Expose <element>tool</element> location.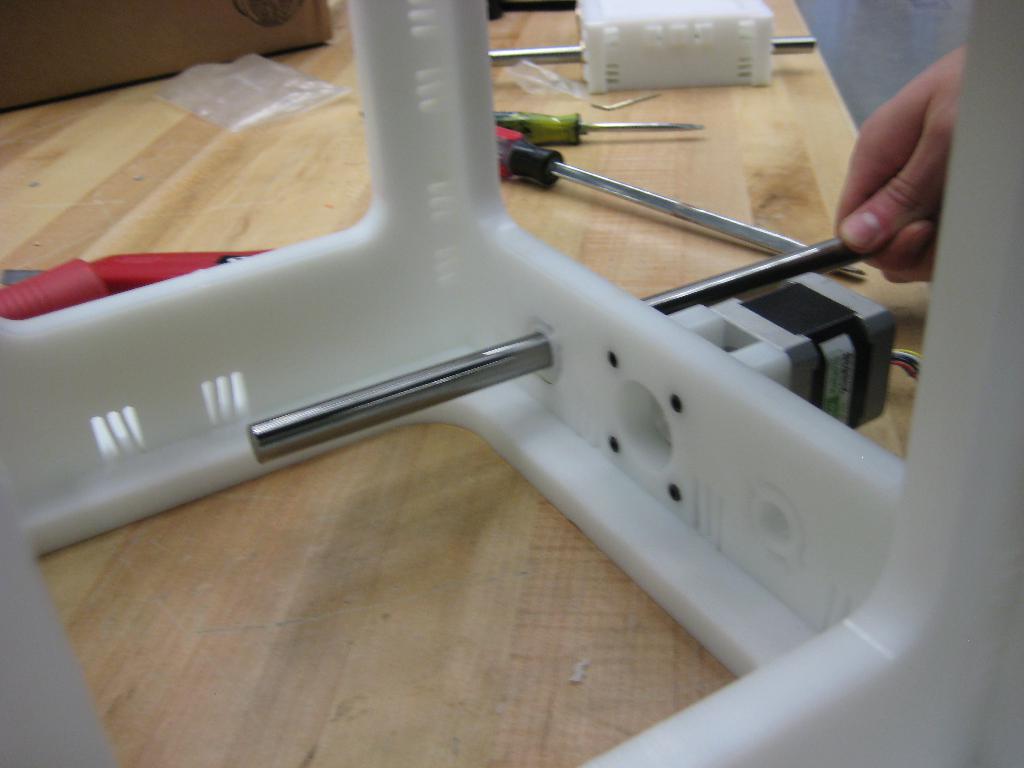
Exposed at select_region(498, 106, 703, 150).
